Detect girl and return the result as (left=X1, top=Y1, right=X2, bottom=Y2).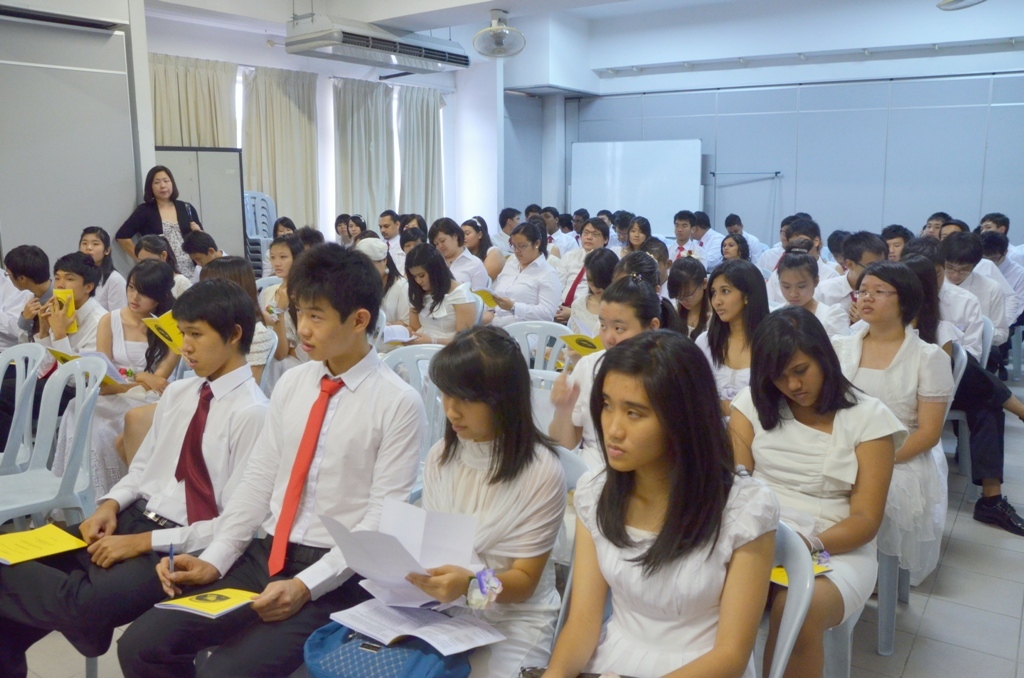
(left=414, top=325, right=569, bottom=677).
